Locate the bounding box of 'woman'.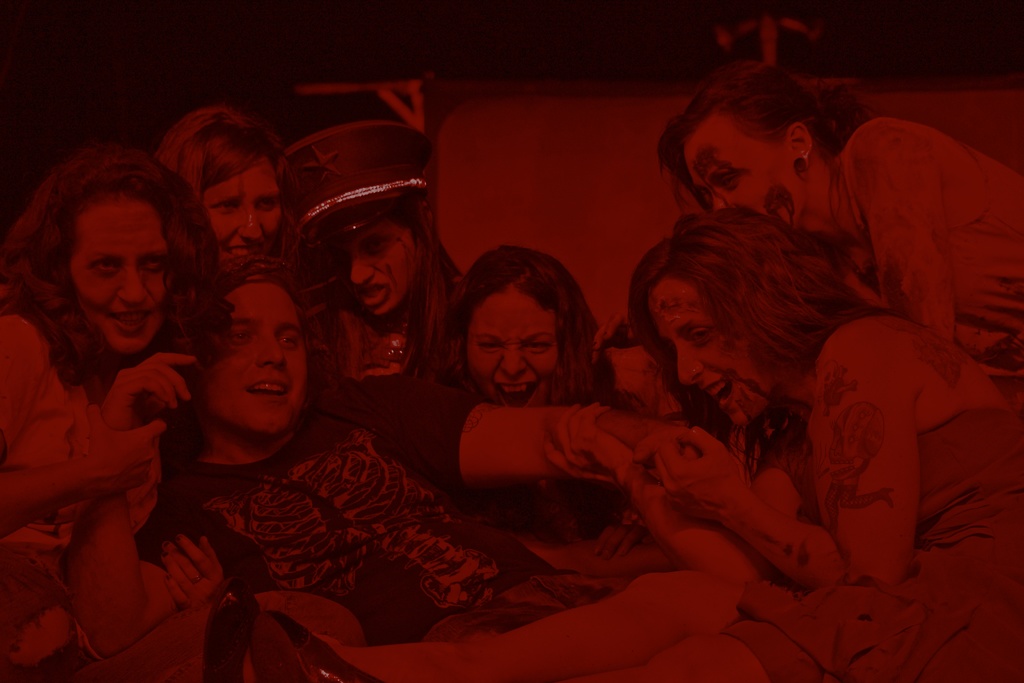
Bounding box: bbox=[655, 6, 1023, 372].
